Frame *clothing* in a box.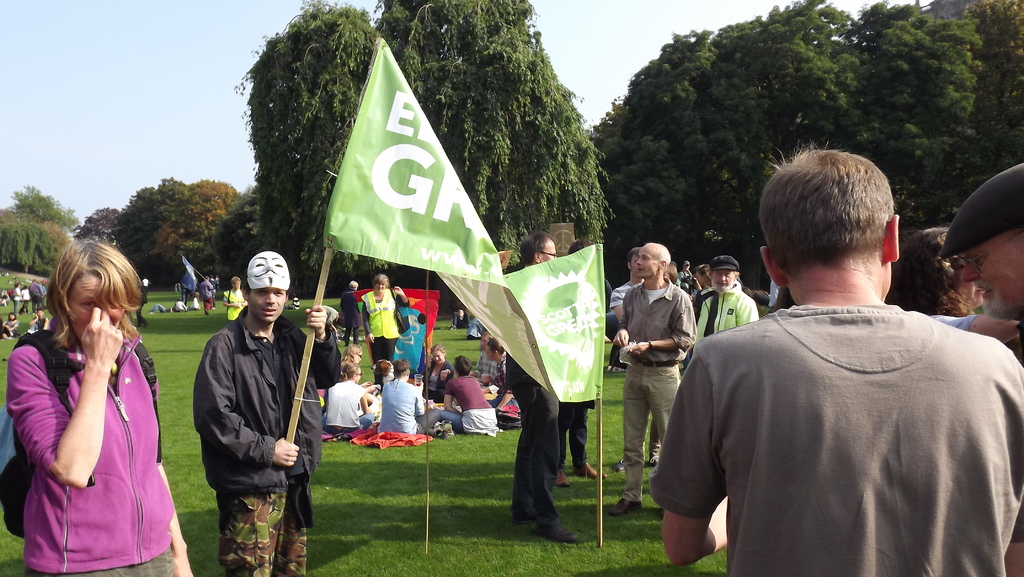
pyautogui.locateOnScreen(604, 282, 700, 489).
